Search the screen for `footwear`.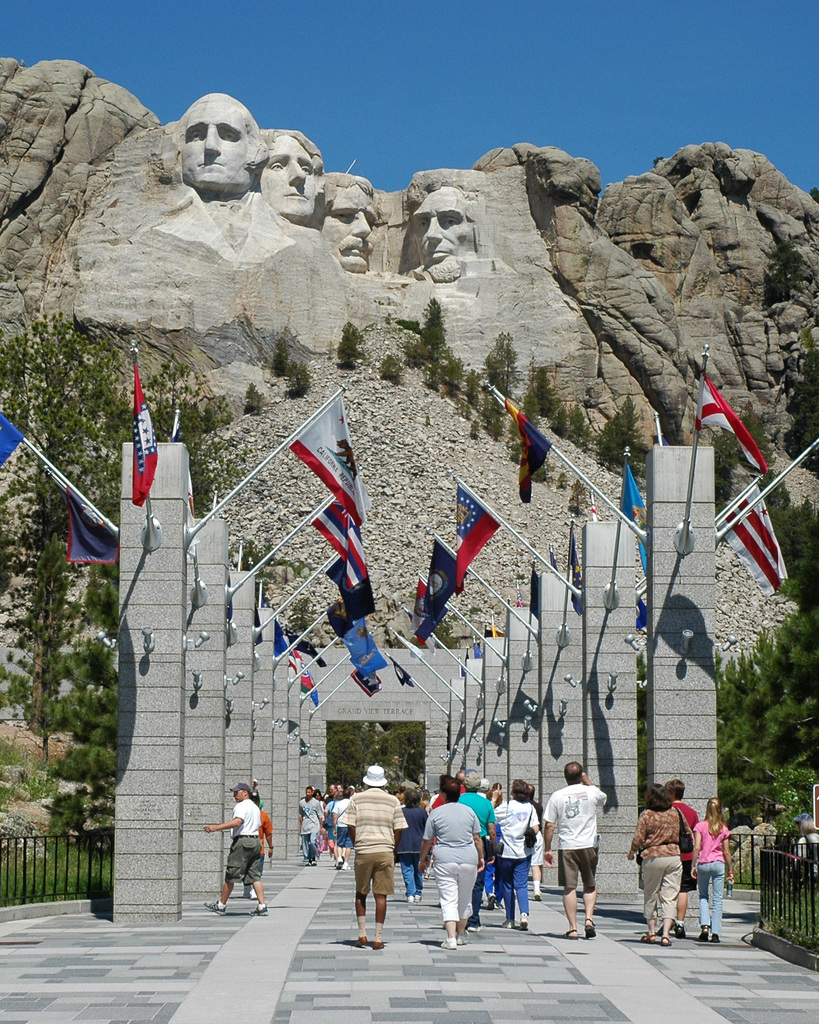
Found at x1=663 y1=934 x2=677 y2=948.
